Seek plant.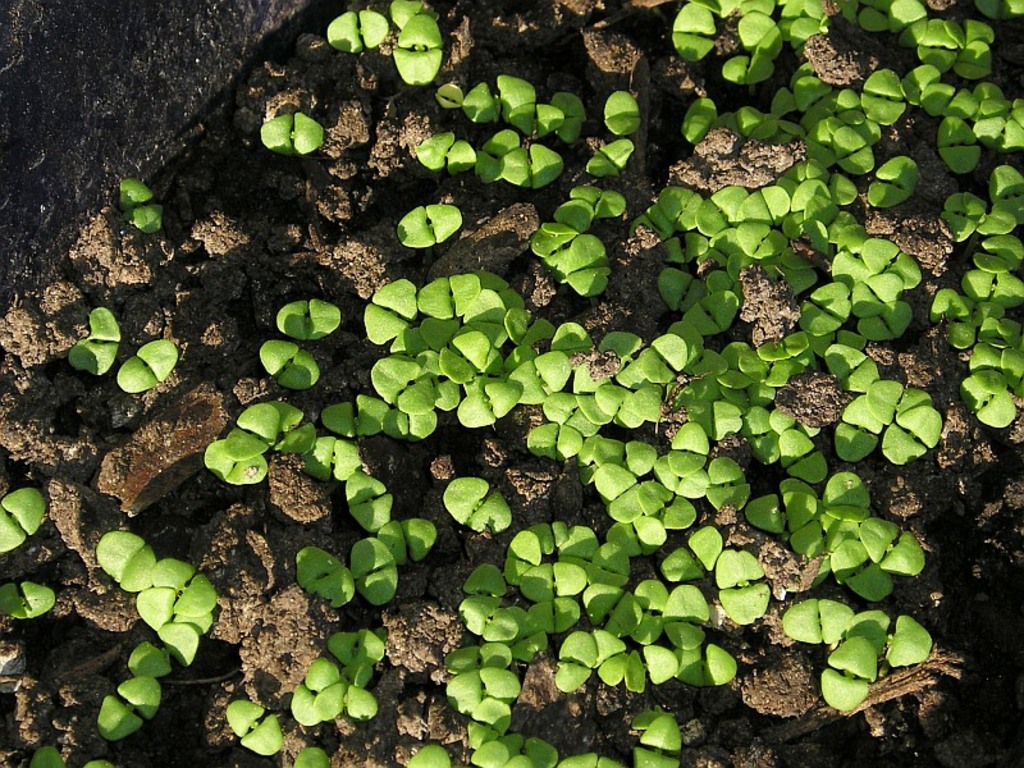
detection(724, 6, 790, 82).
